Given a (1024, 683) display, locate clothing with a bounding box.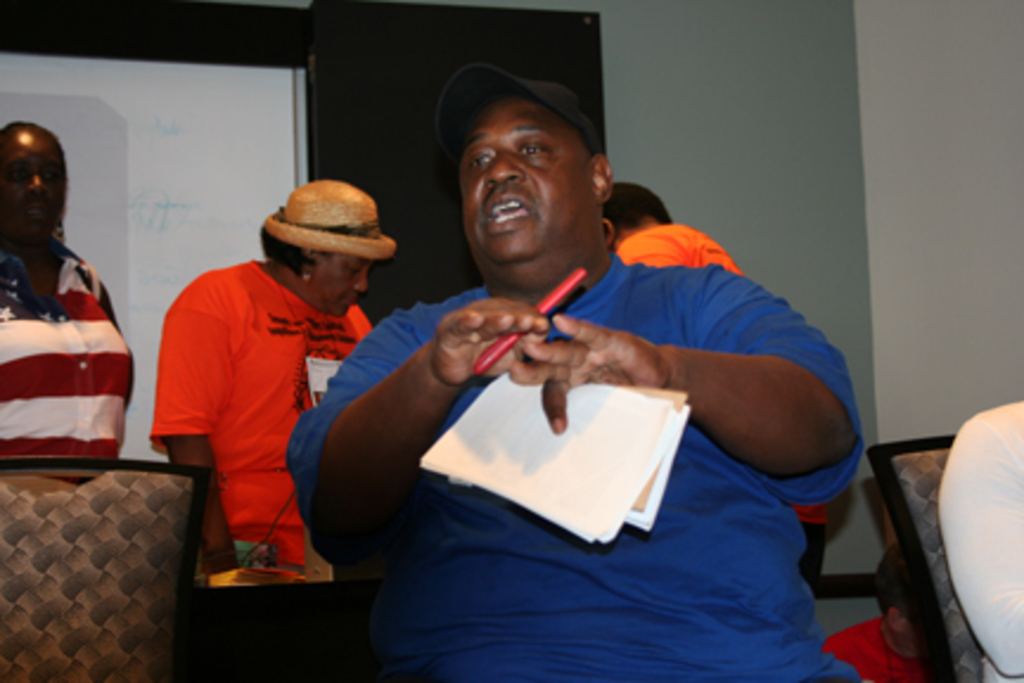
Located: detection(614, 218, 853, 536).
